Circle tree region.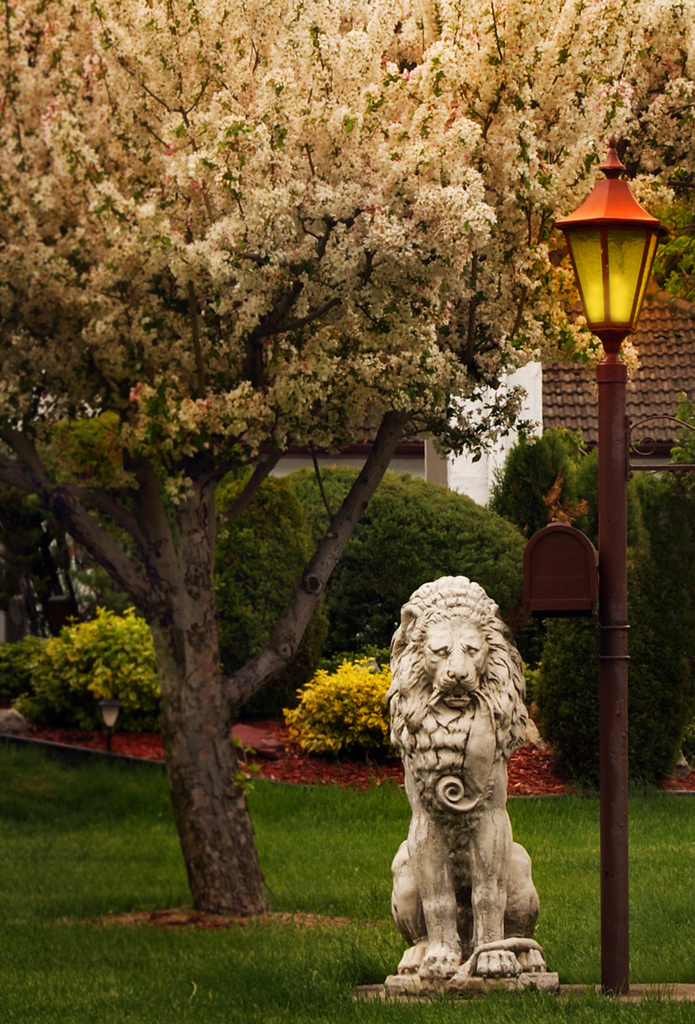
Region: (left=0, top=0, right=694, bottom=908).
